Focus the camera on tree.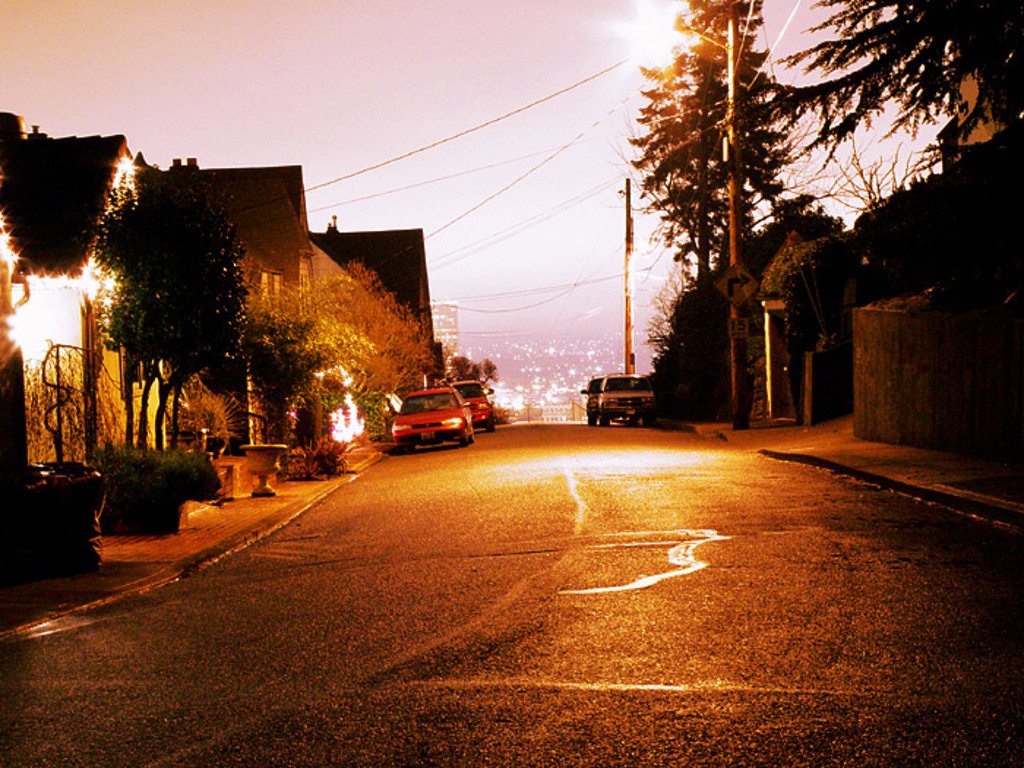
Focus region: detection(219, 303, 336, 455).
